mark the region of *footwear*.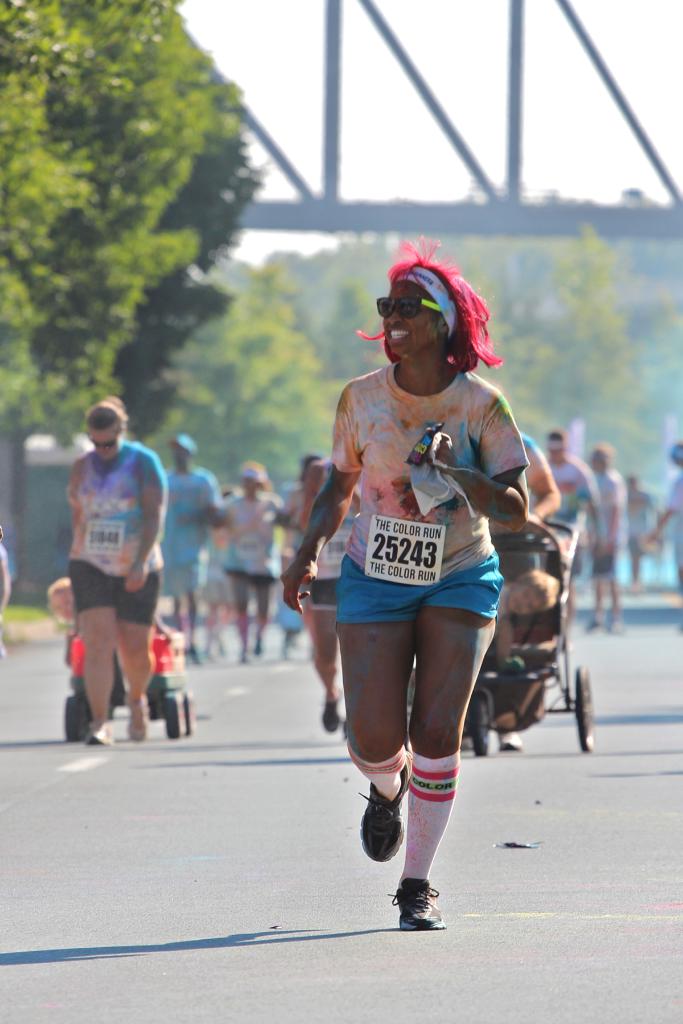
Region: 356/746/409/863.
